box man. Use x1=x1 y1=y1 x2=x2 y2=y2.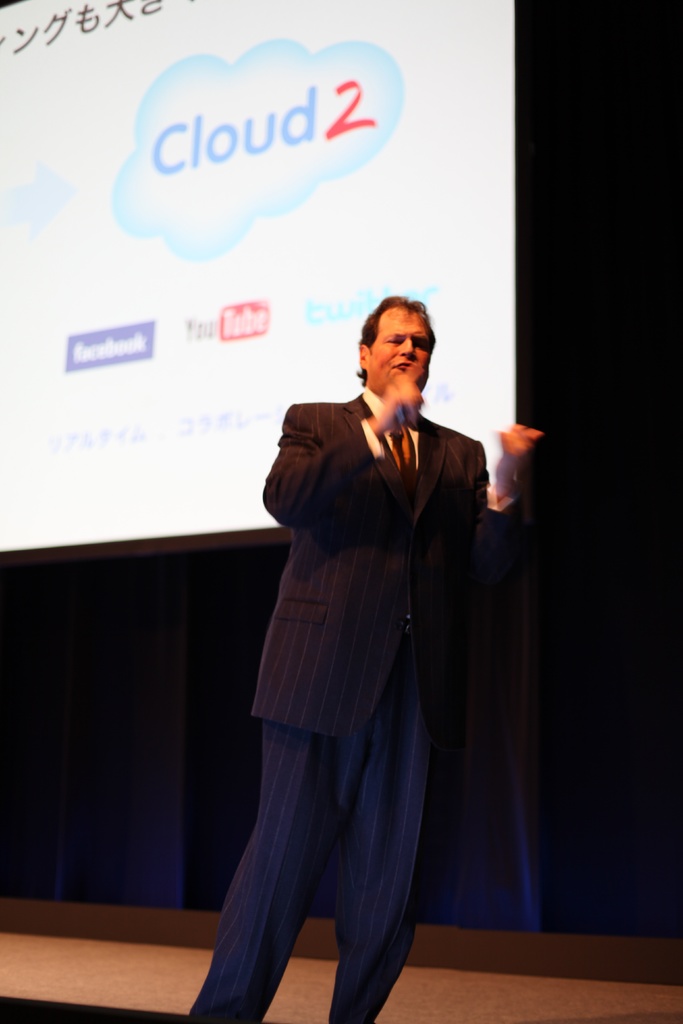
x1=179 y1=288 x2=548 y2=1023.
